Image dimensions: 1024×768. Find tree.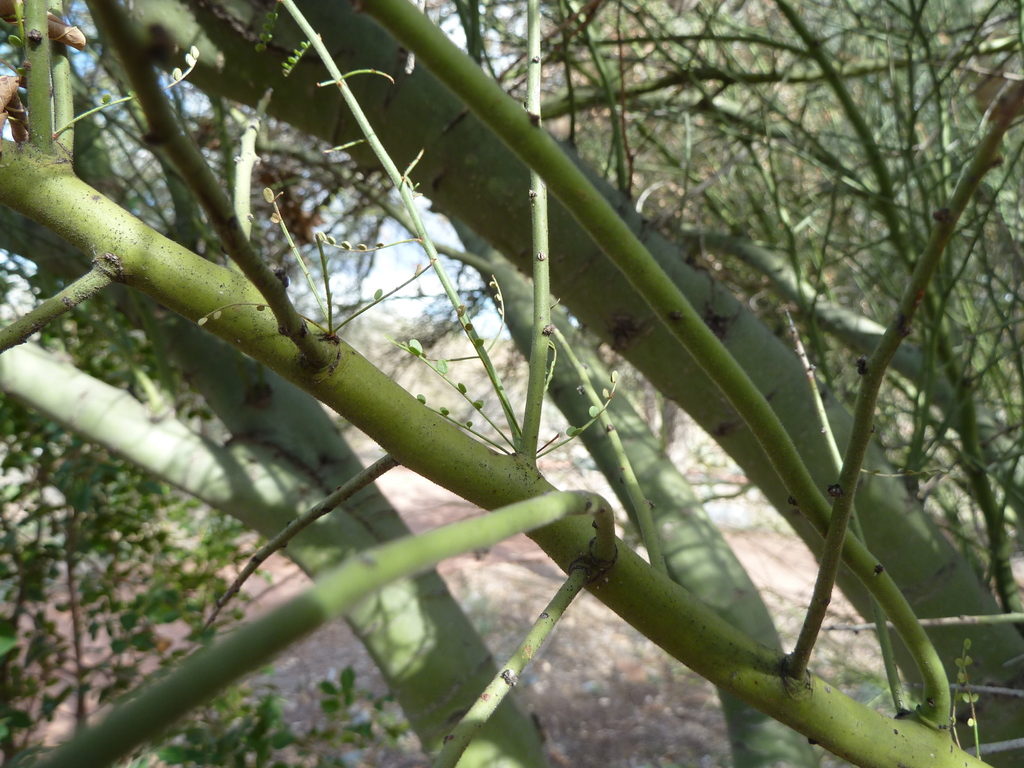
locate(0, 12, 1023, 763).
